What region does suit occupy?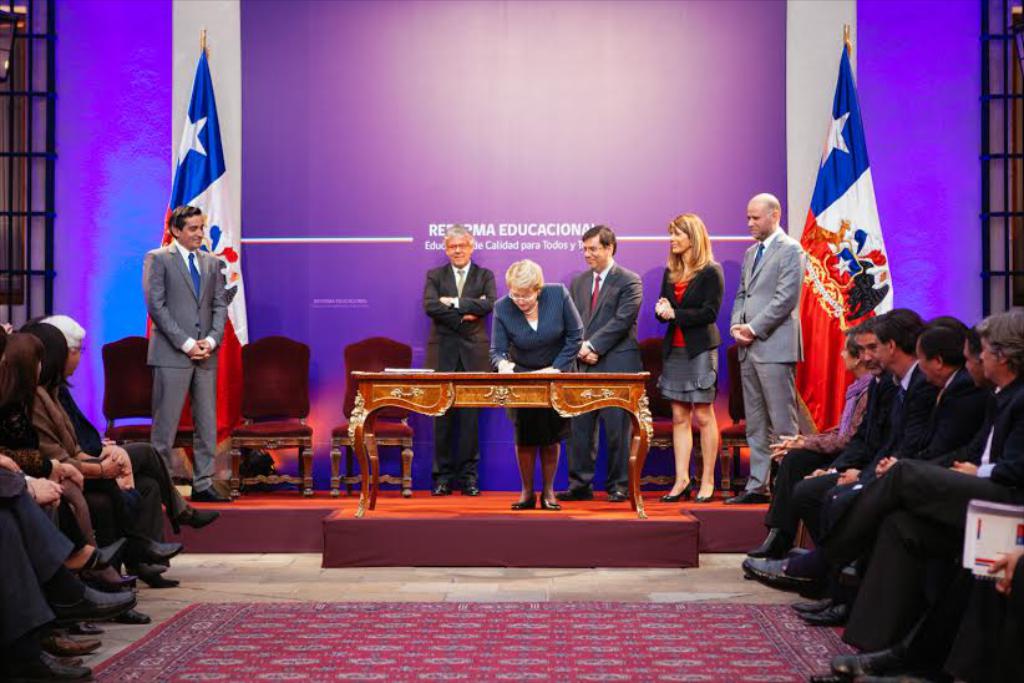
crop(487, 282, 584, 369).
